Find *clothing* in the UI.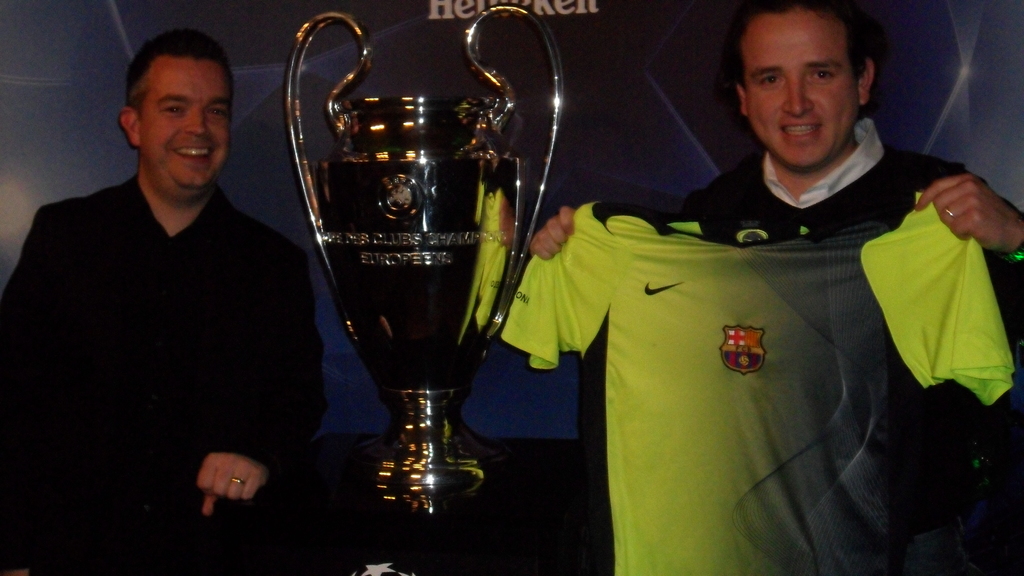
UI element at x1=625 y1=133 x2=1007 y2=575.
